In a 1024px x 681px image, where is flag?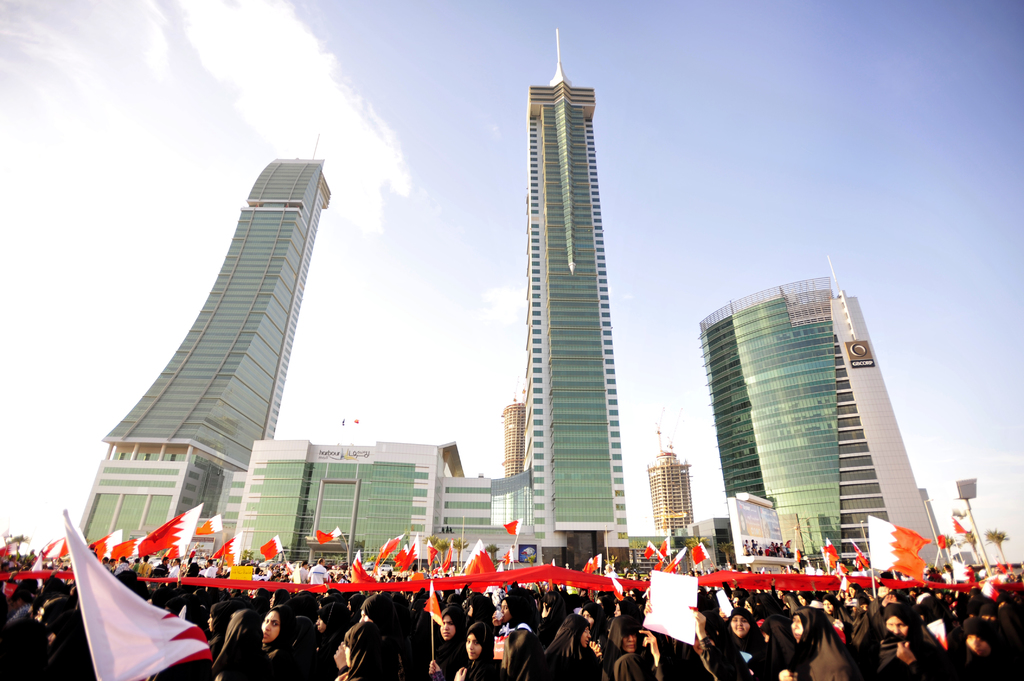
Rect(435, 541, 452, 578).
